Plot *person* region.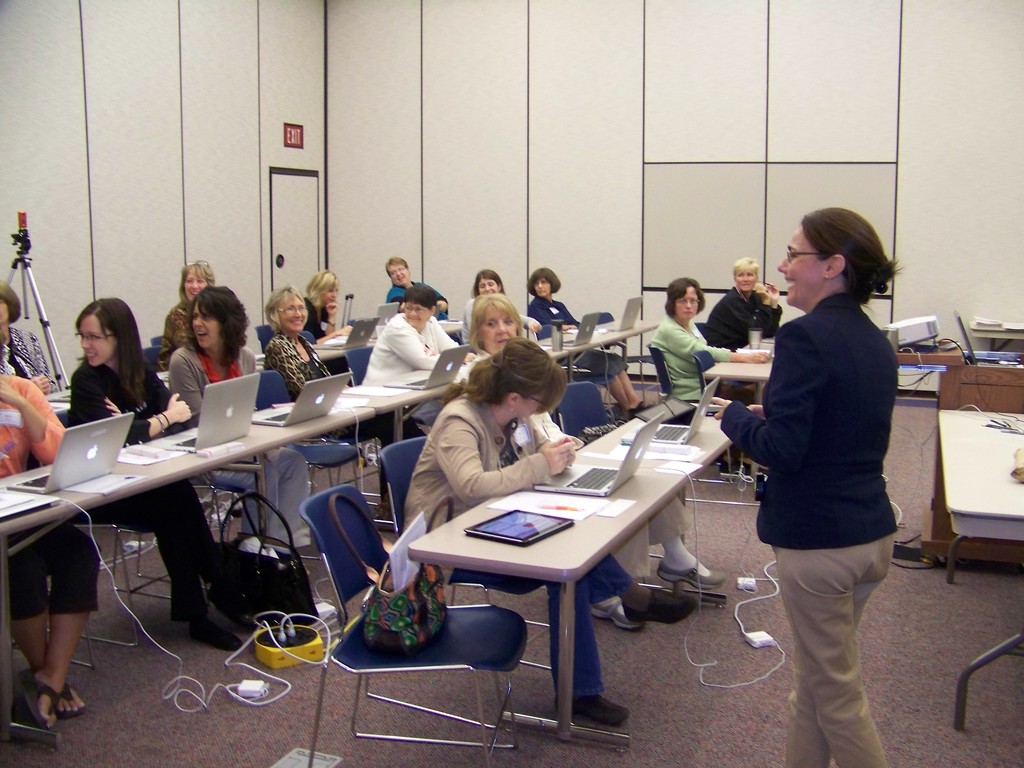
Plotted at box=[705, 253, 782, 351].
